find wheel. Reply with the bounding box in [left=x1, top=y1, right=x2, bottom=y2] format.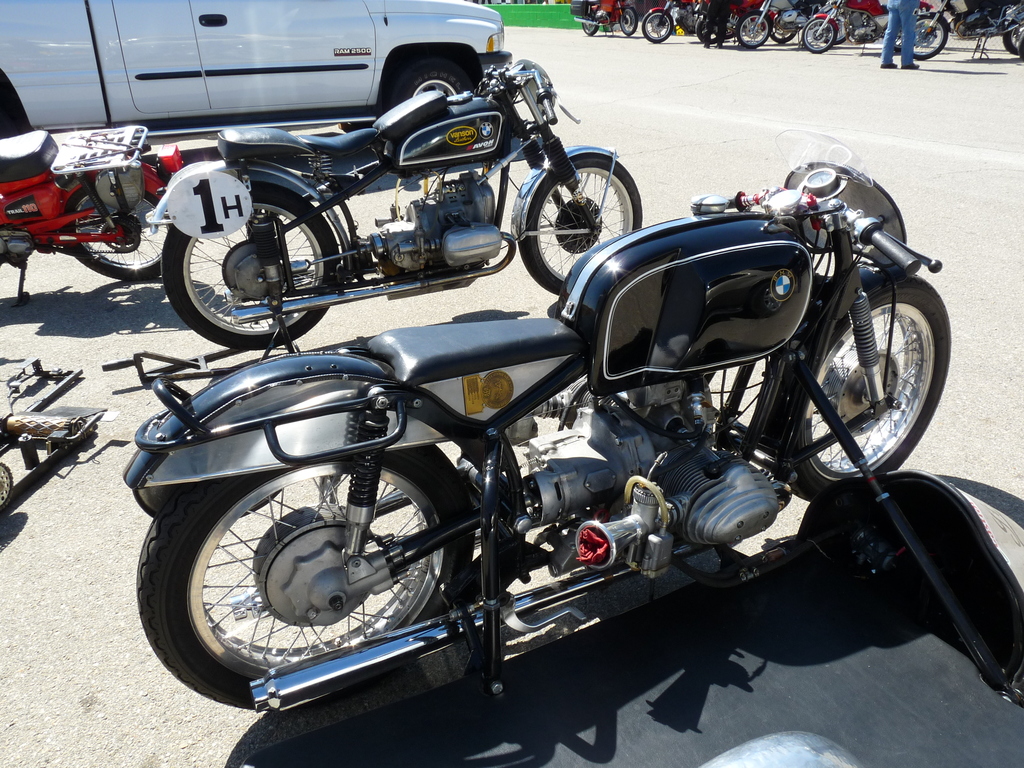
[left=1003, top=24, right=1020, bottom=56].
